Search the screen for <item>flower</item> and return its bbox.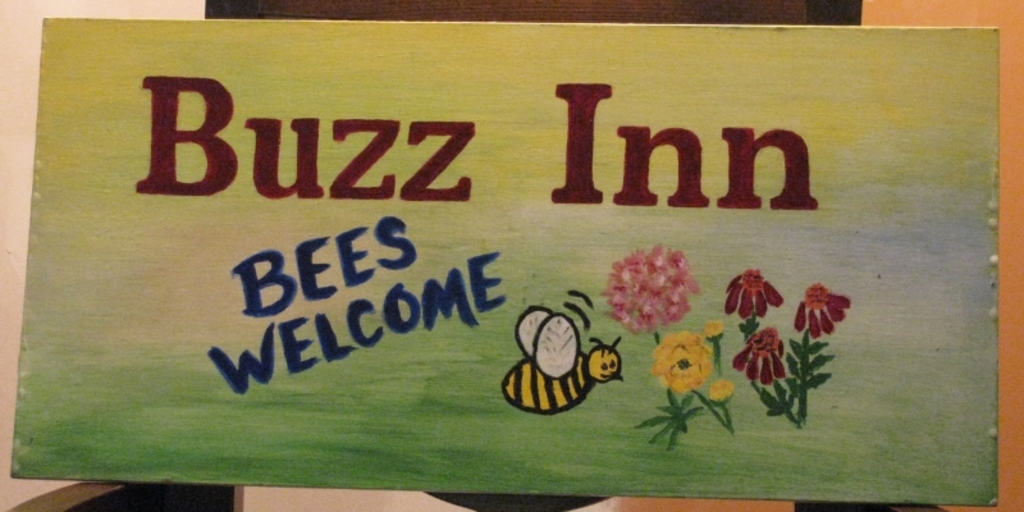
Found: [705,375,737,407].
